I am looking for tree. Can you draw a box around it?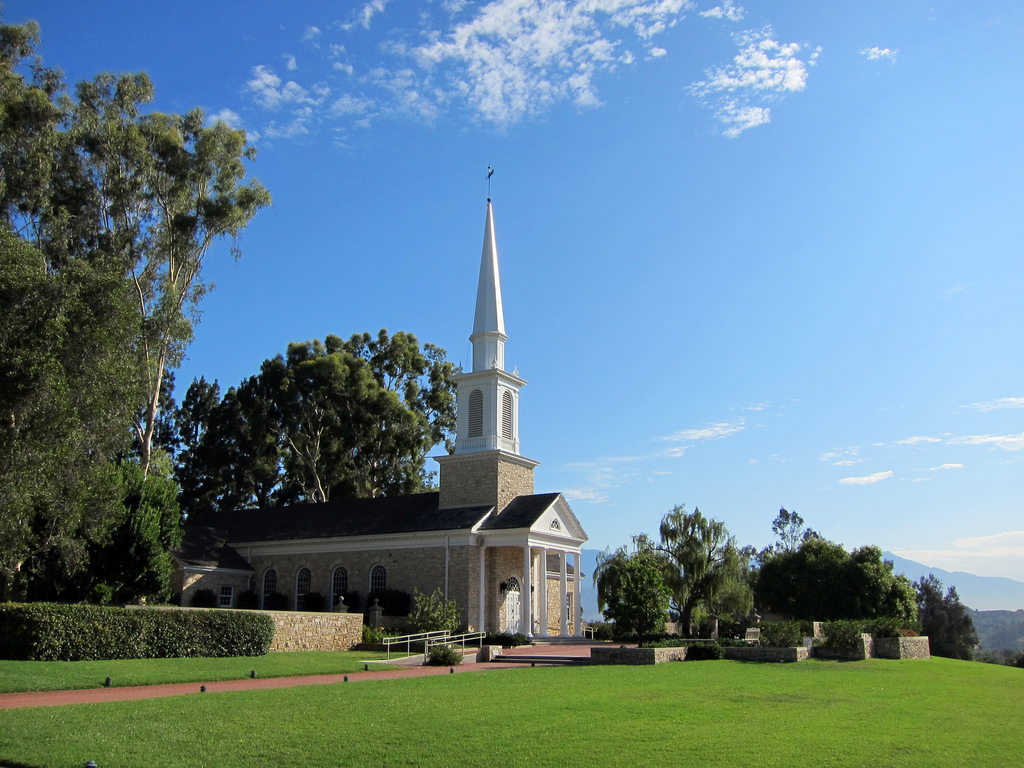
Sure, the bounding box is <bbox>636, 550, 660, 636</bbox>.
